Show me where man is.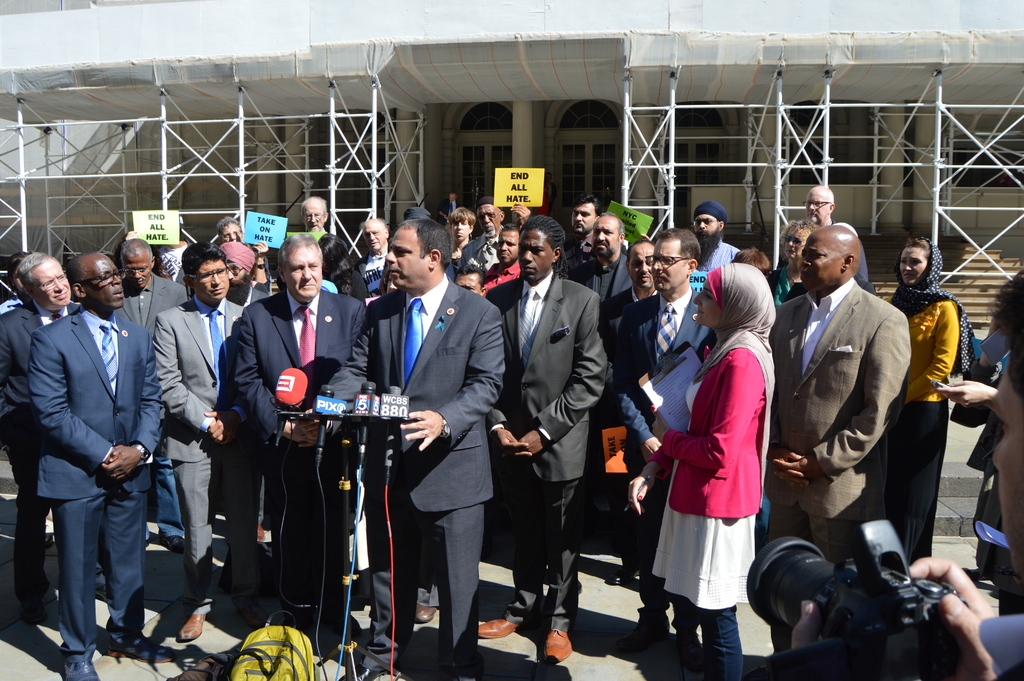
man is at [596, 234, 661, 356].
